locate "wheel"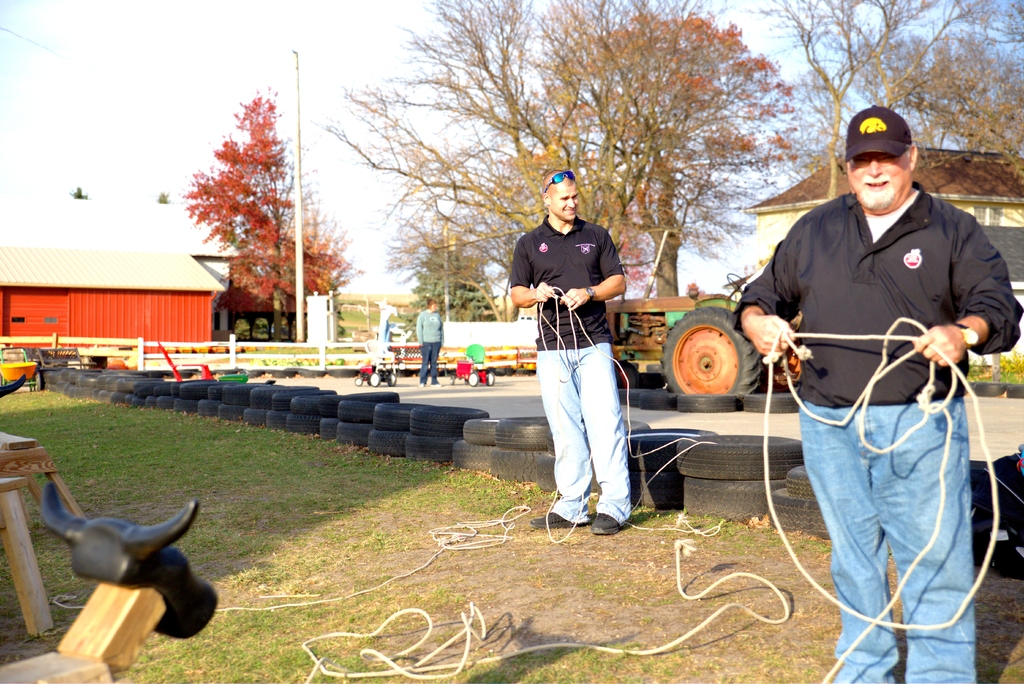
bbox(630, 389, 650, 406)
